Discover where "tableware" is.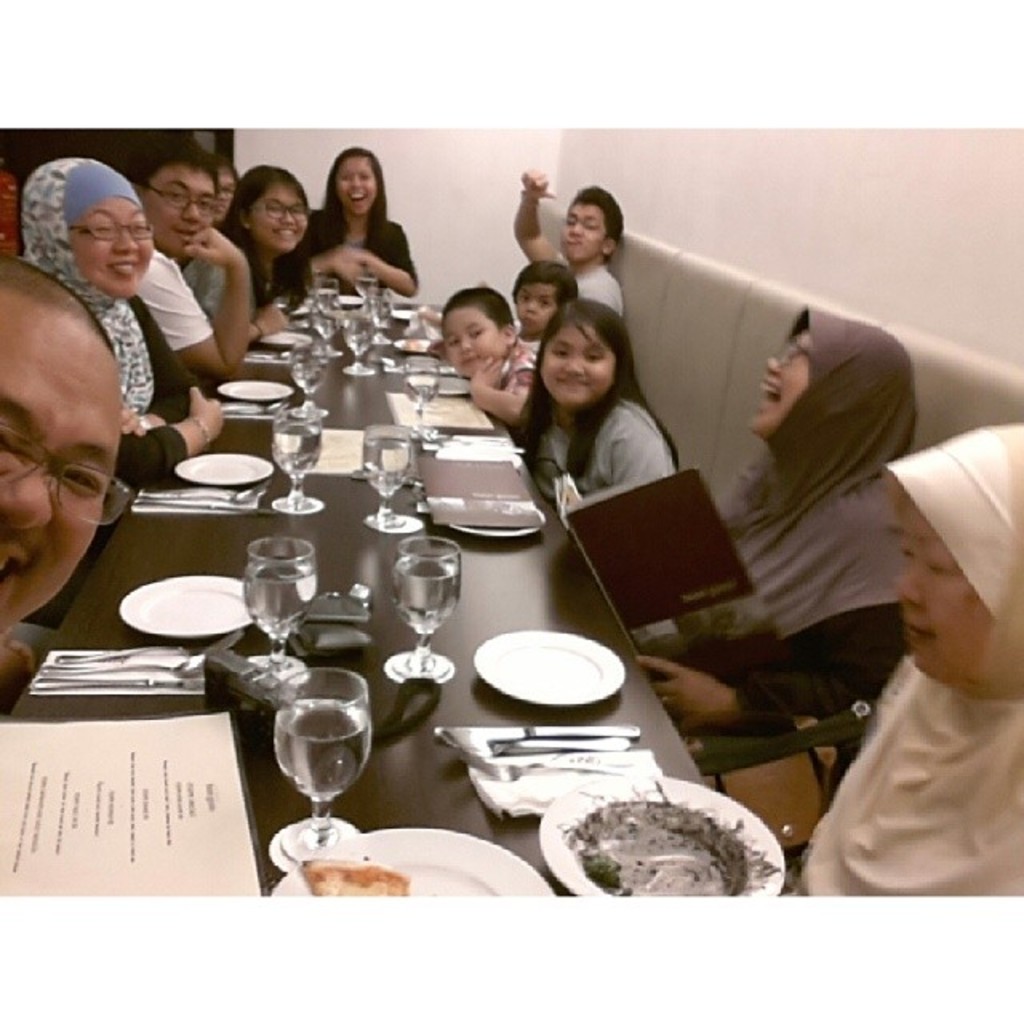
Discovered at {"left": 269, "top": 822, "right": 555, "bottom": 896}.
